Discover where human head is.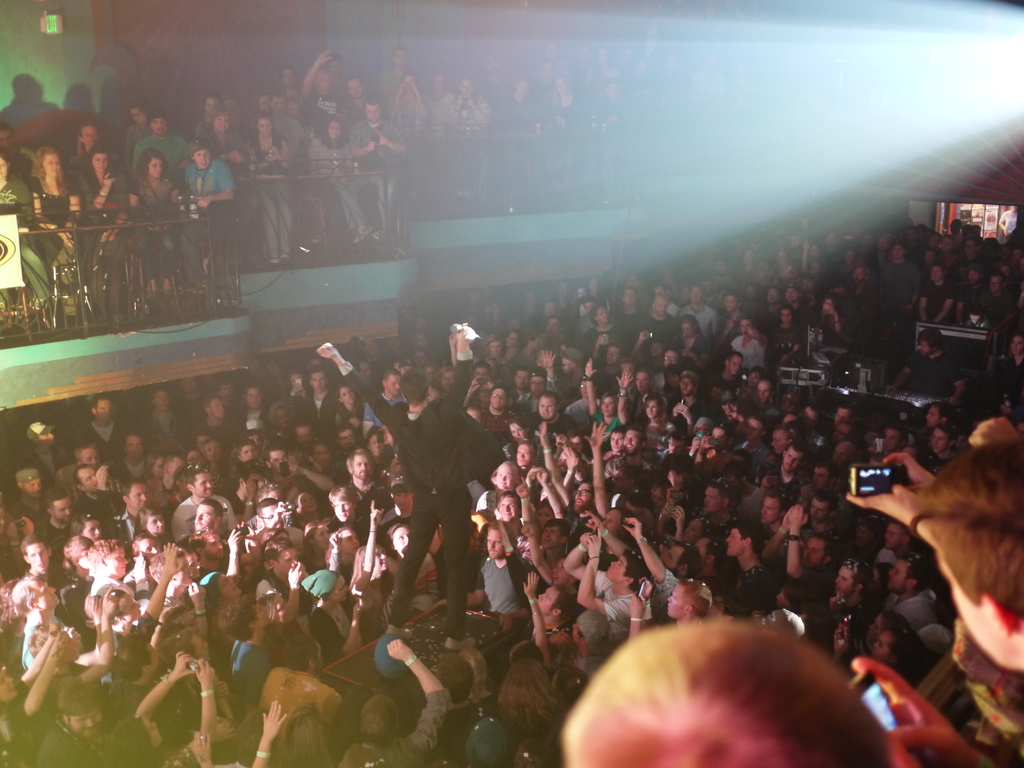
Discovered at bbox=[742, 250, 753, 267].
